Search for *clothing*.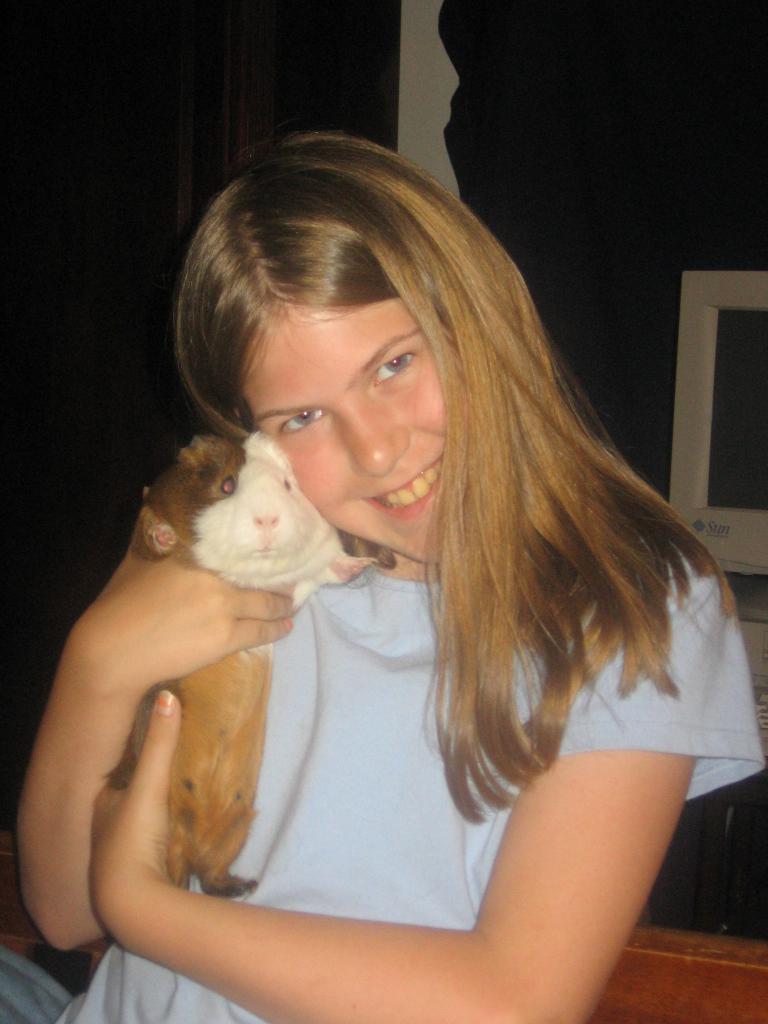
Found at [51, 517, 767, 1022].
